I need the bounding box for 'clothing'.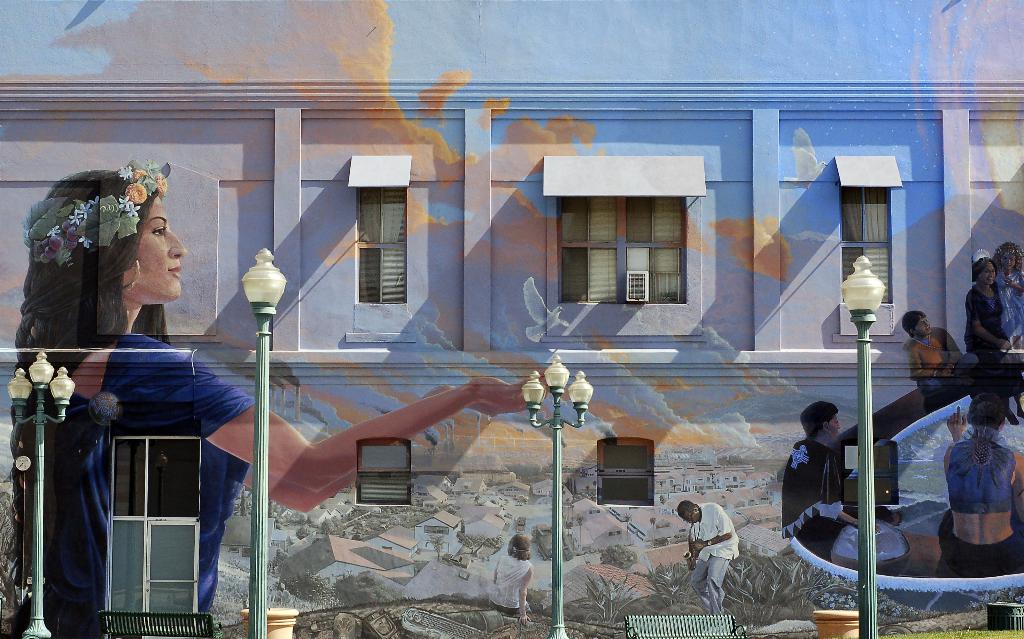
Here it is: <box>903,325,962,407</box>.
